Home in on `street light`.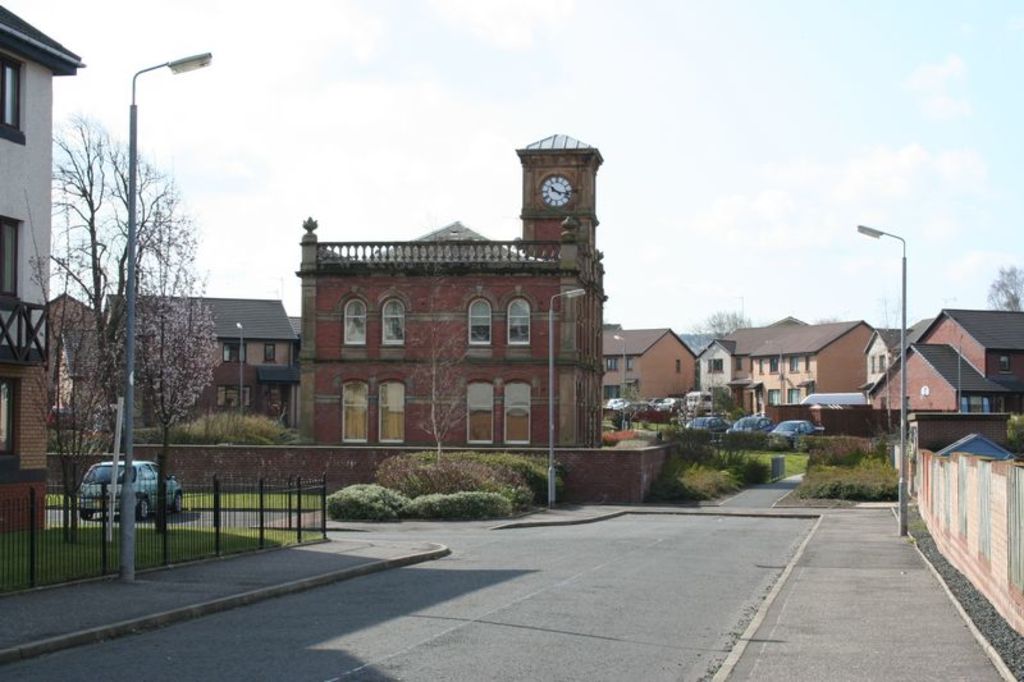
Homed in at bbox=(119, 47, 211, 580).
